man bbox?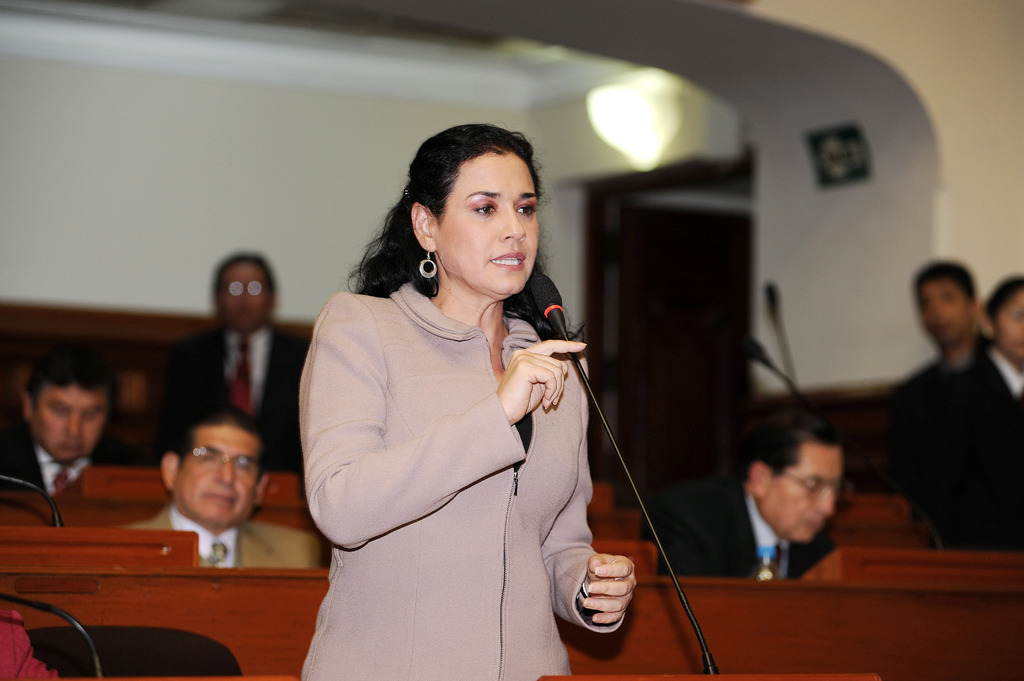
crop(83, 405, 339, 574)
